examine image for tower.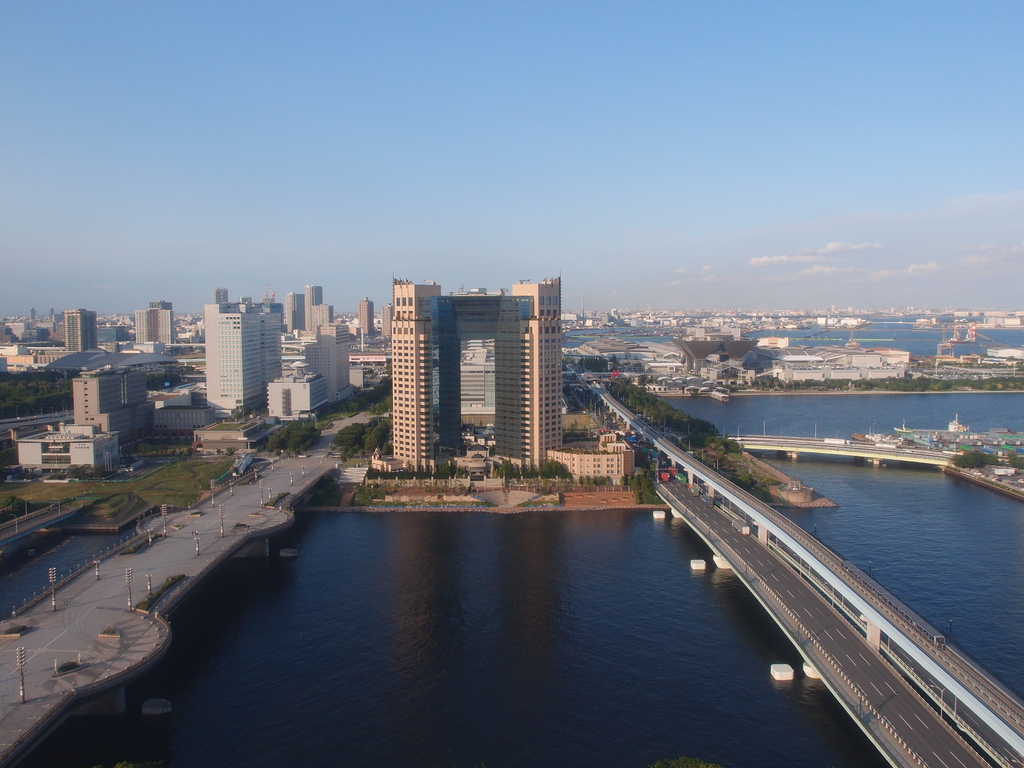
Examination result: box(303, 286, 339, 332).
